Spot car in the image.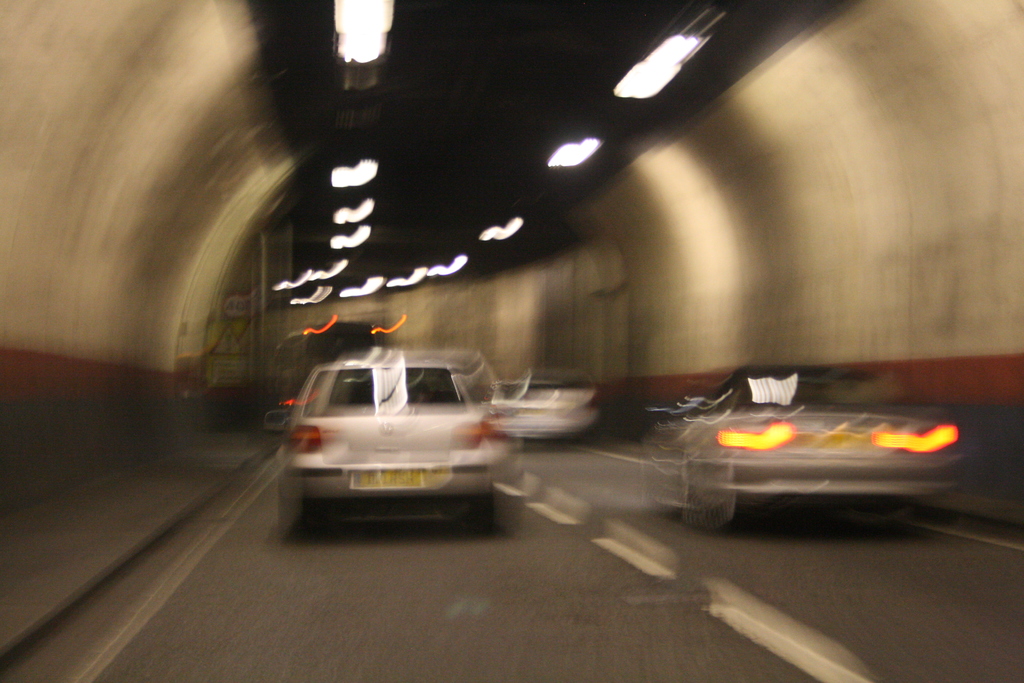
car found at left=267, top=348, right=529, bottom=536.
